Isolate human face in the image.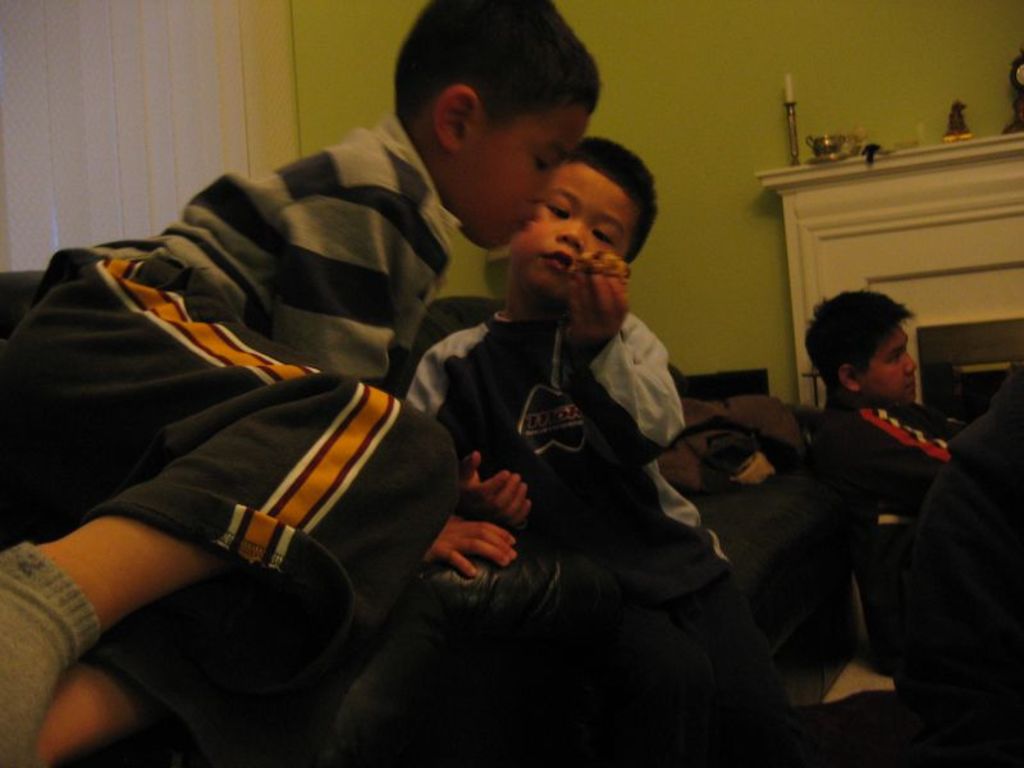
Isolated region: detection(517, 170, 631, 294).
